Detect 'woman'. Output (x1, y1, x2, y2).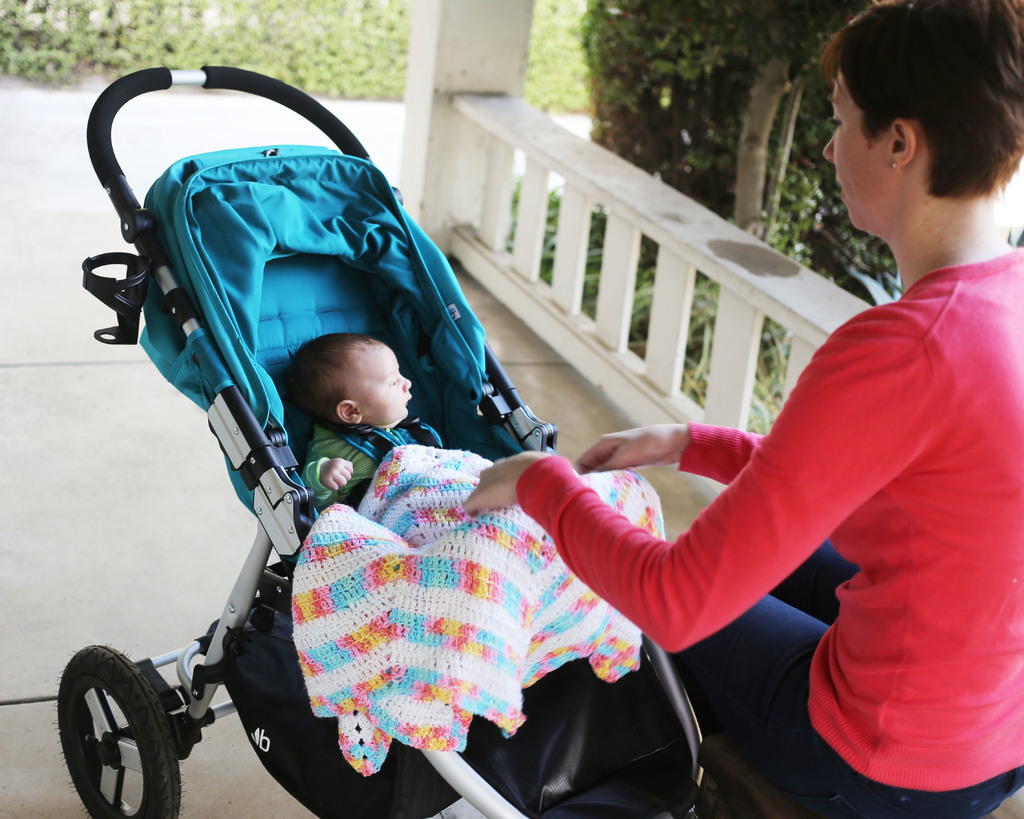
(462, 0, 1023, 818).
